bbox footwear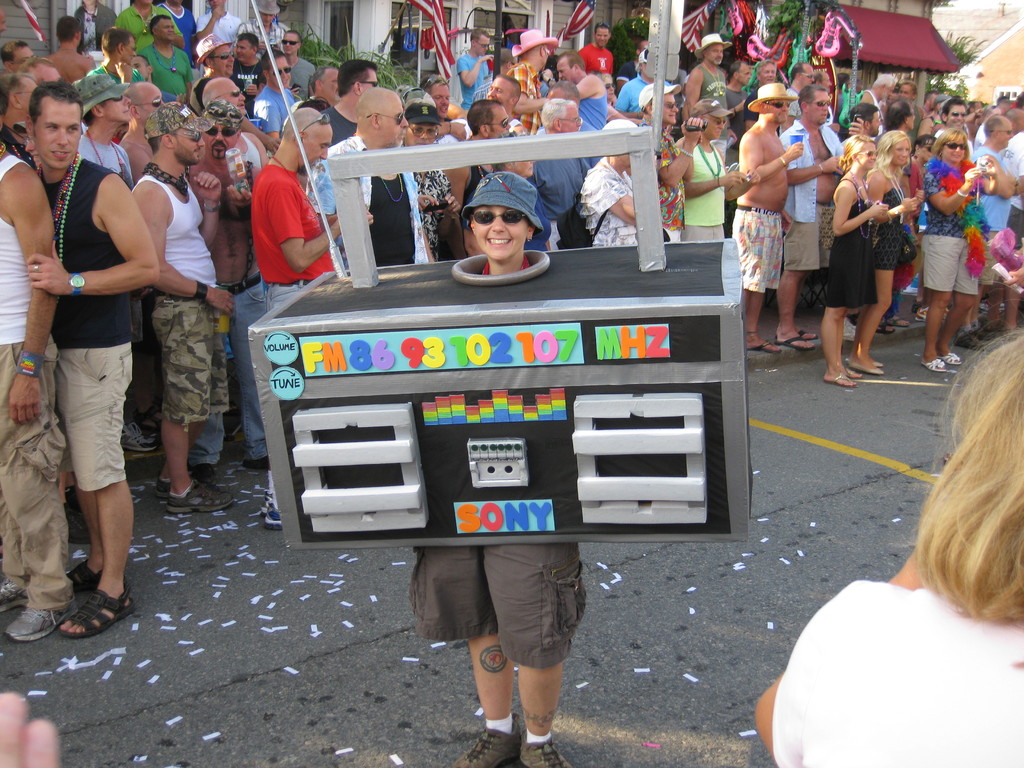
BBox(518, 727, 571, 767)
